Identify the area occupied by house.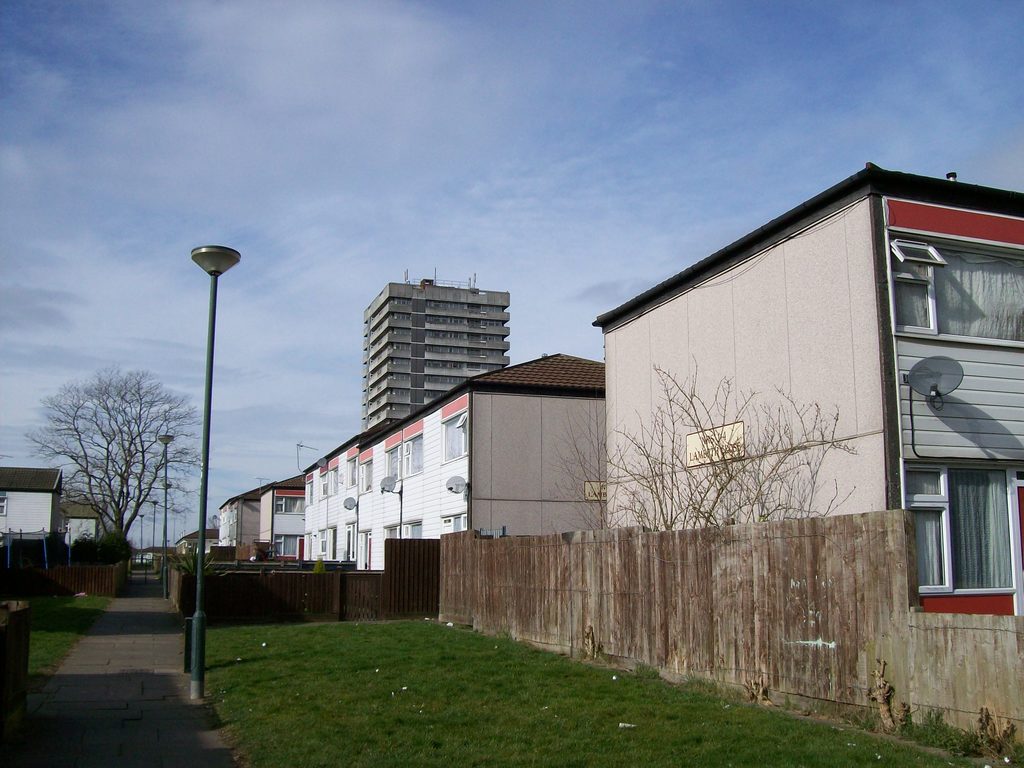
Area: region(216, 481, 273, 550).
